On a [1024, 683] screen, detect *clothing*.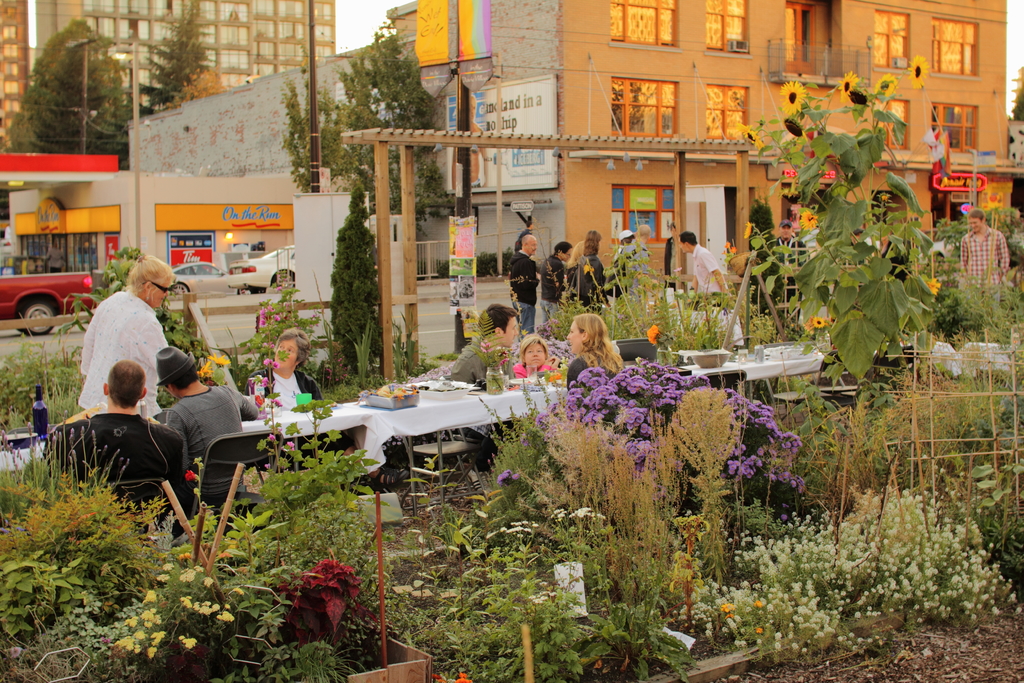
box(259, 370, 325, 410).
